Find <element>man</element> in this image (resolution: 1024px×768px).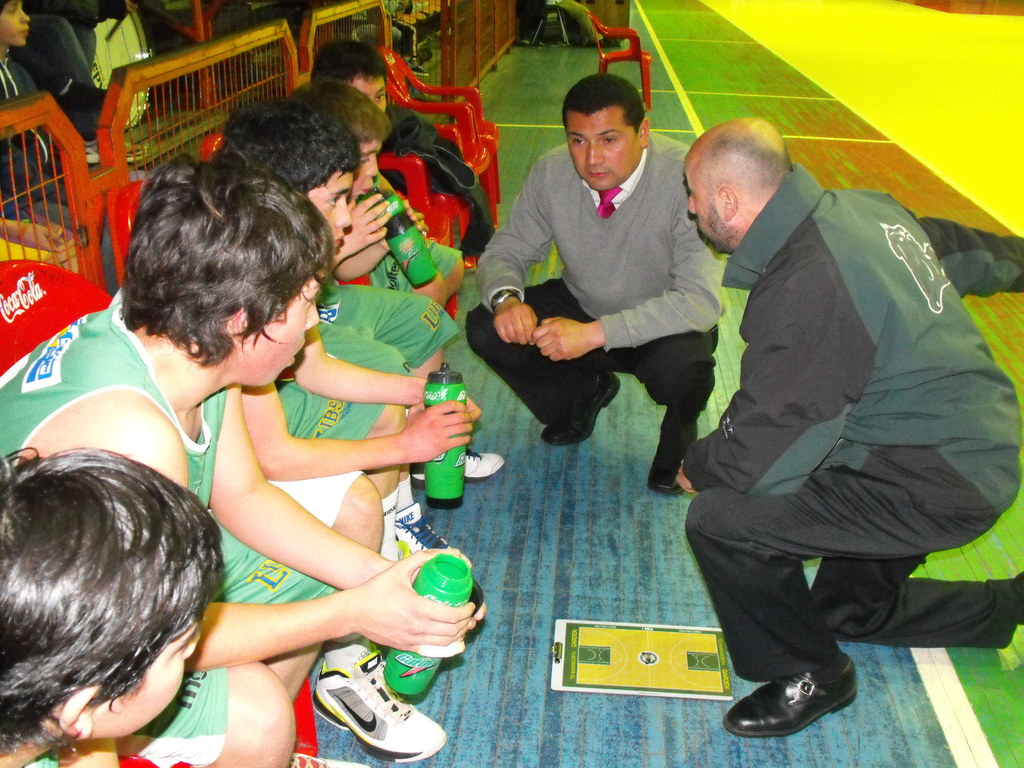
(464, 73, 731, 493).
